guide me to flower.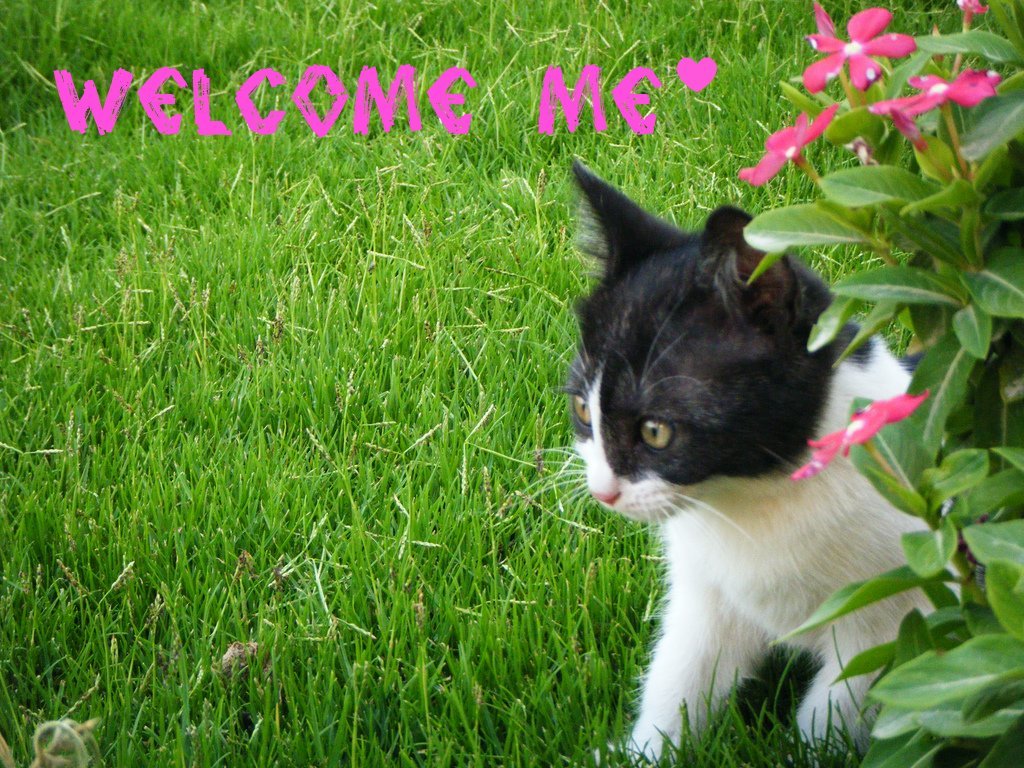
Guidance: bbox=(805, 6, 926, 80).
